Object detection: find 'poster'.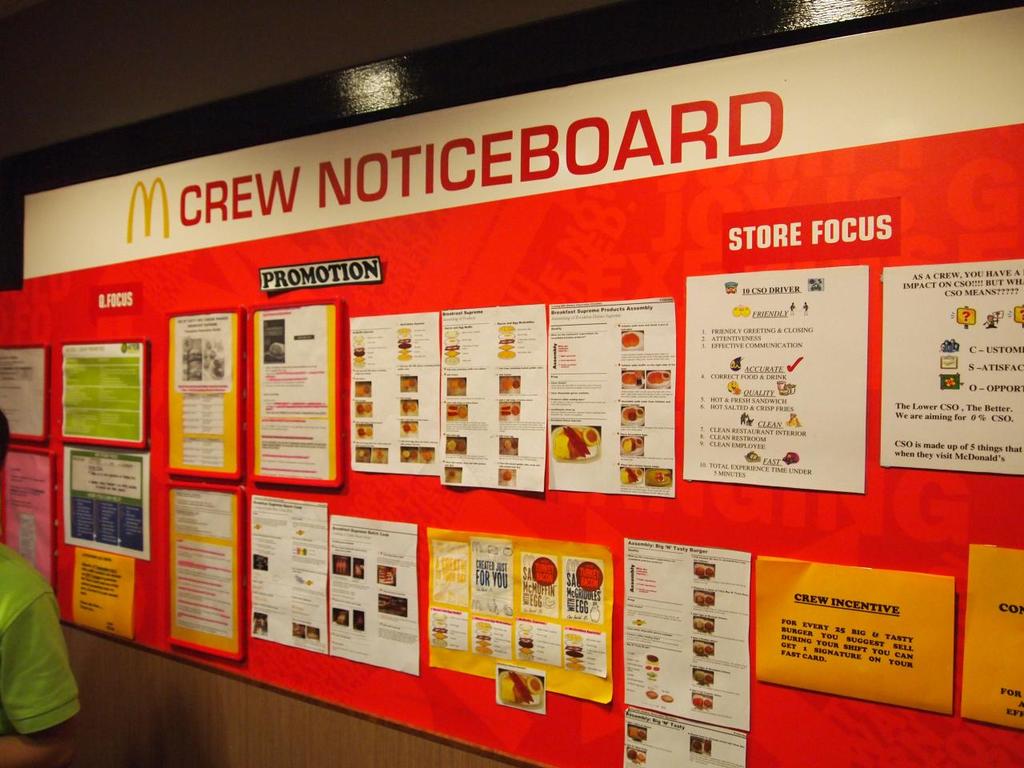
bbox=(254, 310, 334, 482).
